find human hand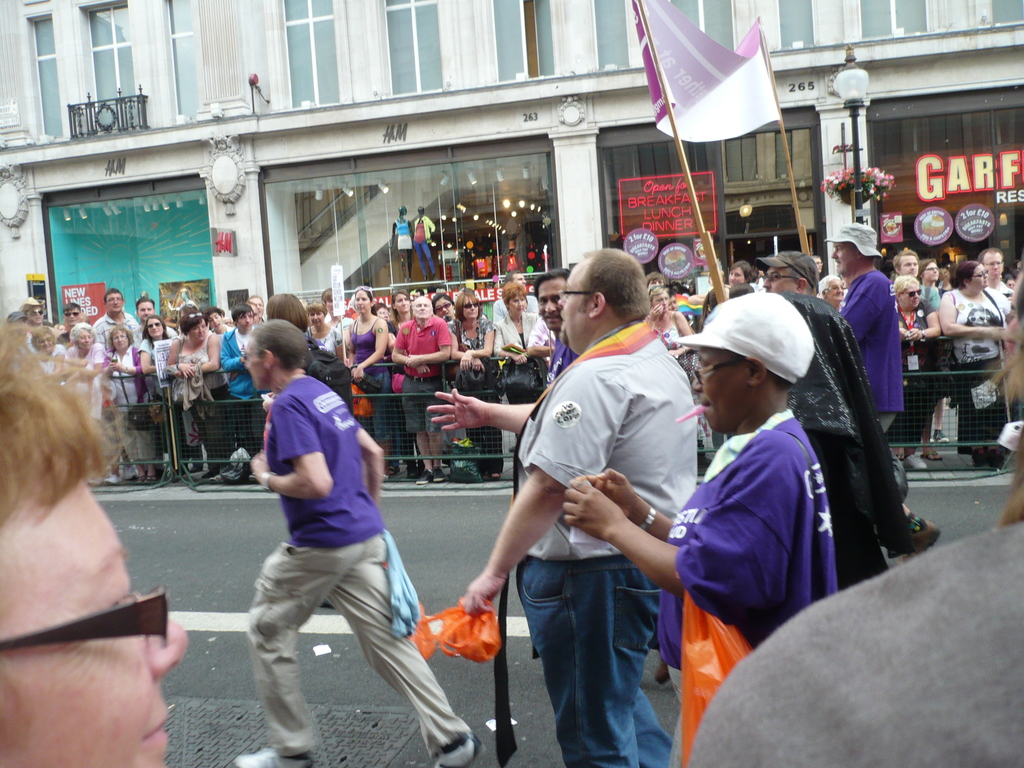
x1=460 y1=570 x2=509 y2=621
